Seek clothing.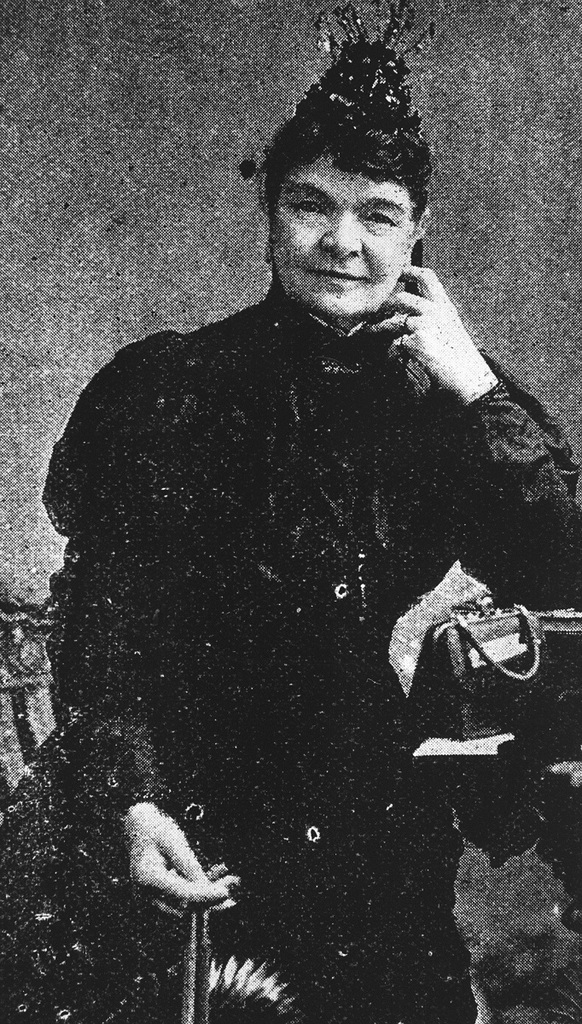
box=[63, 186, 535, 917].
